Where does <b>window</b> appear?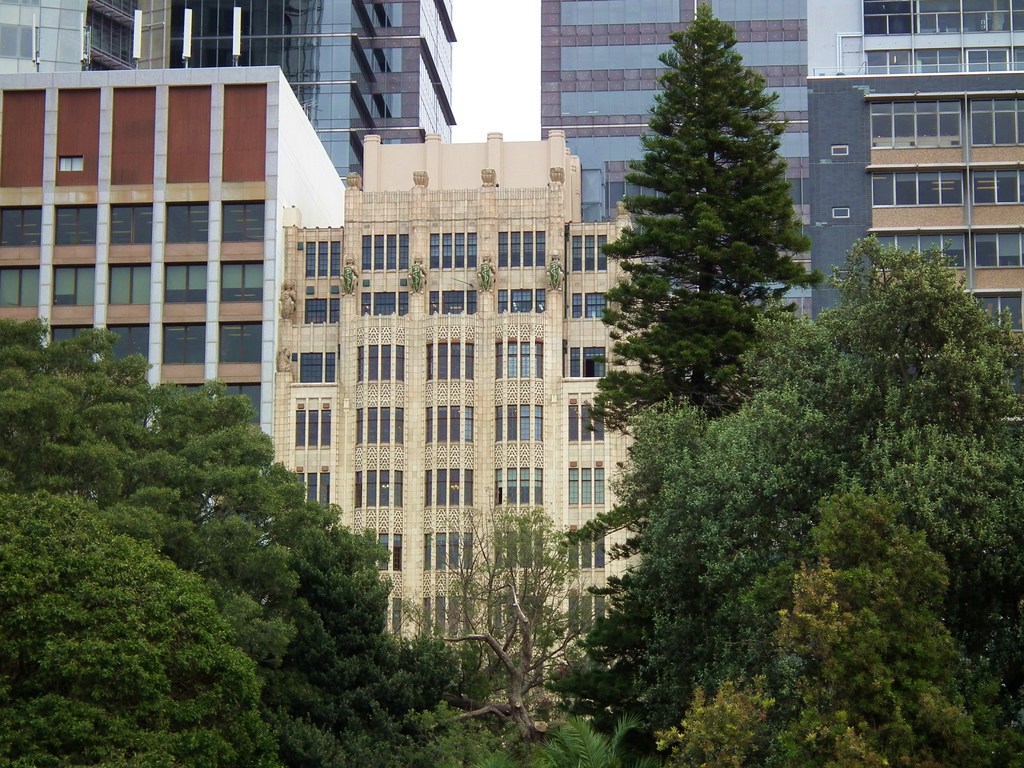
Appears at (2, 249, 36, 308).
